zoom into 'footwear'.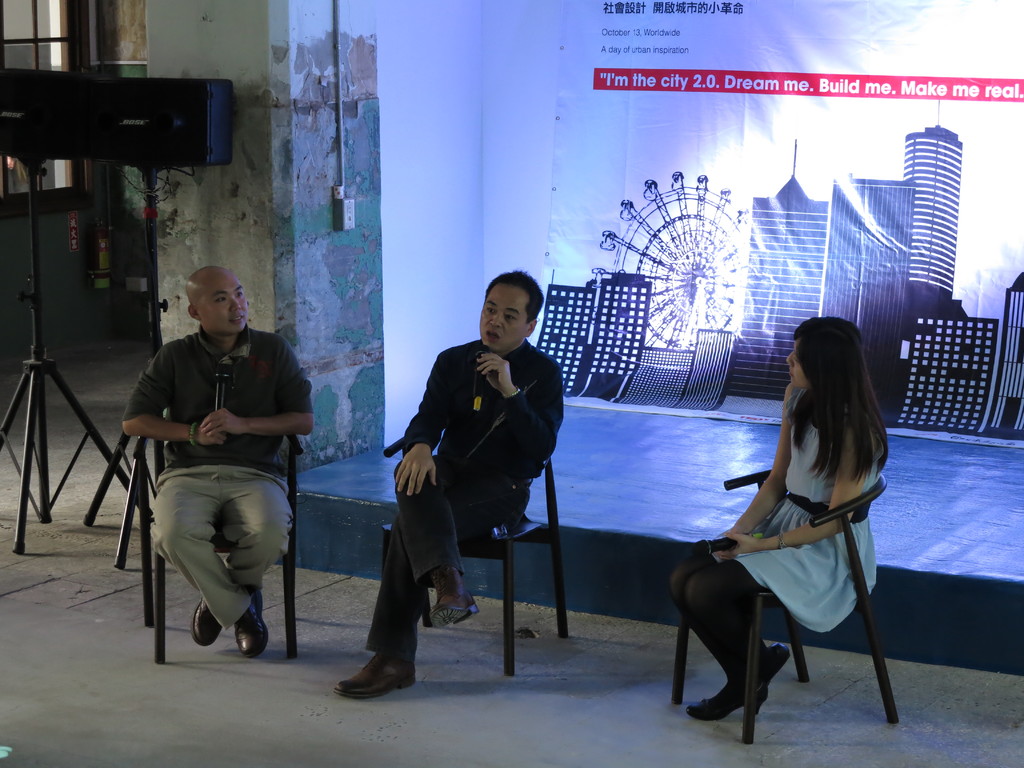
Zoom target: crop(332, 652, 422, 697).
